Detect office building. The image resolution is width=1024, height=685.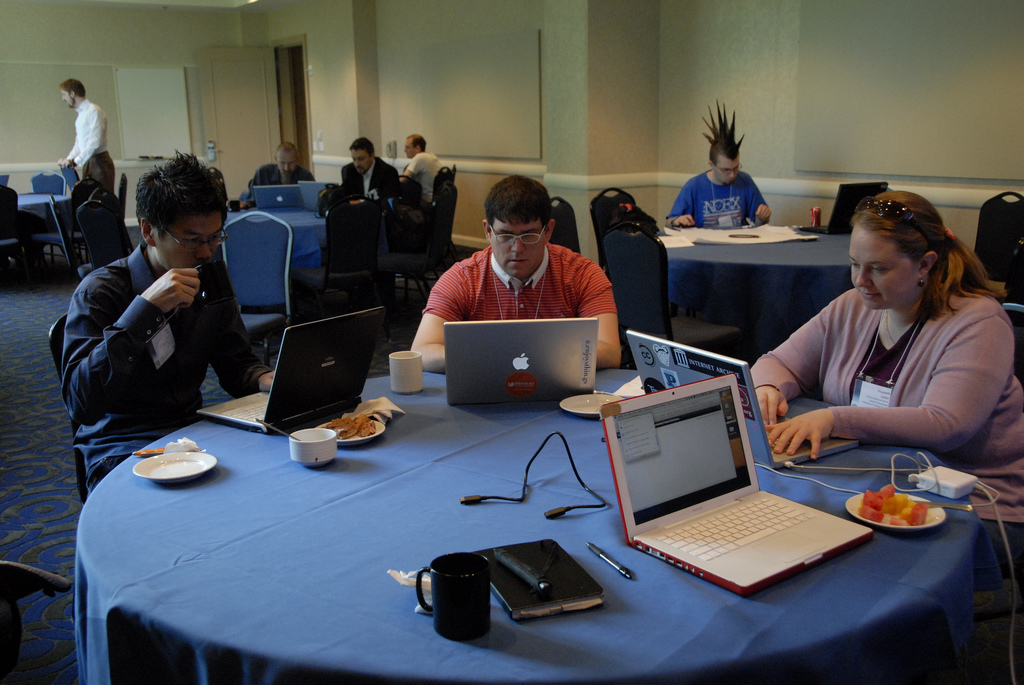
(57, 15, 979, 676).
